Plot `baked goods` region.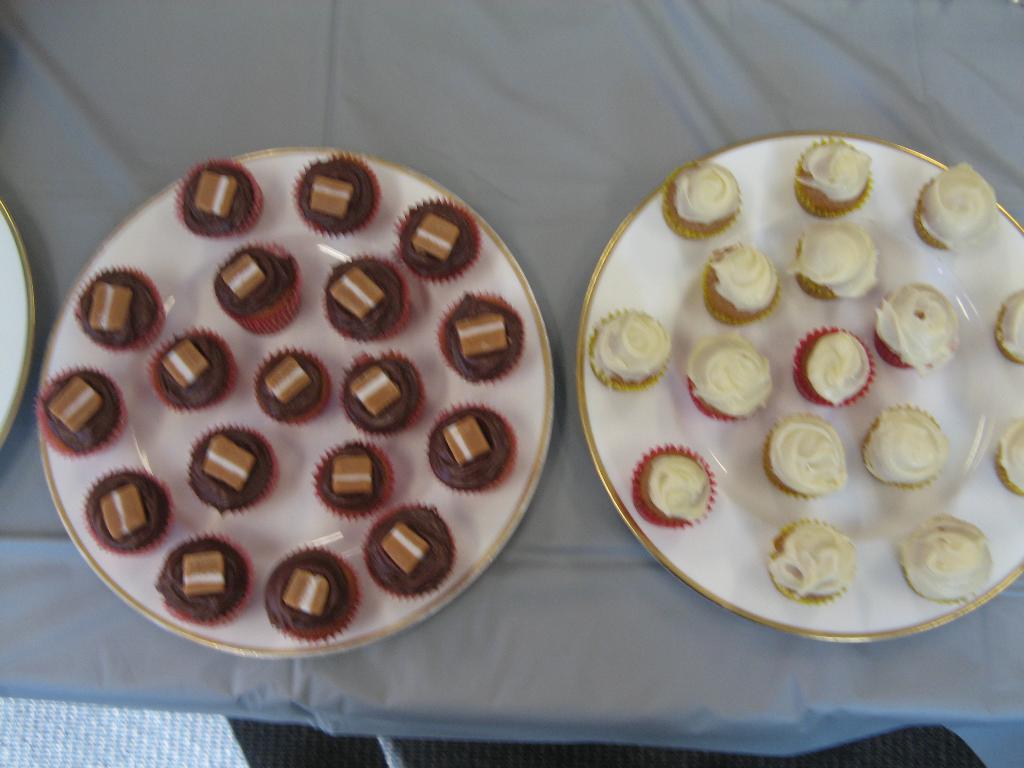
Plotted at x1=170, y1=157, x2=264, y2=239.
